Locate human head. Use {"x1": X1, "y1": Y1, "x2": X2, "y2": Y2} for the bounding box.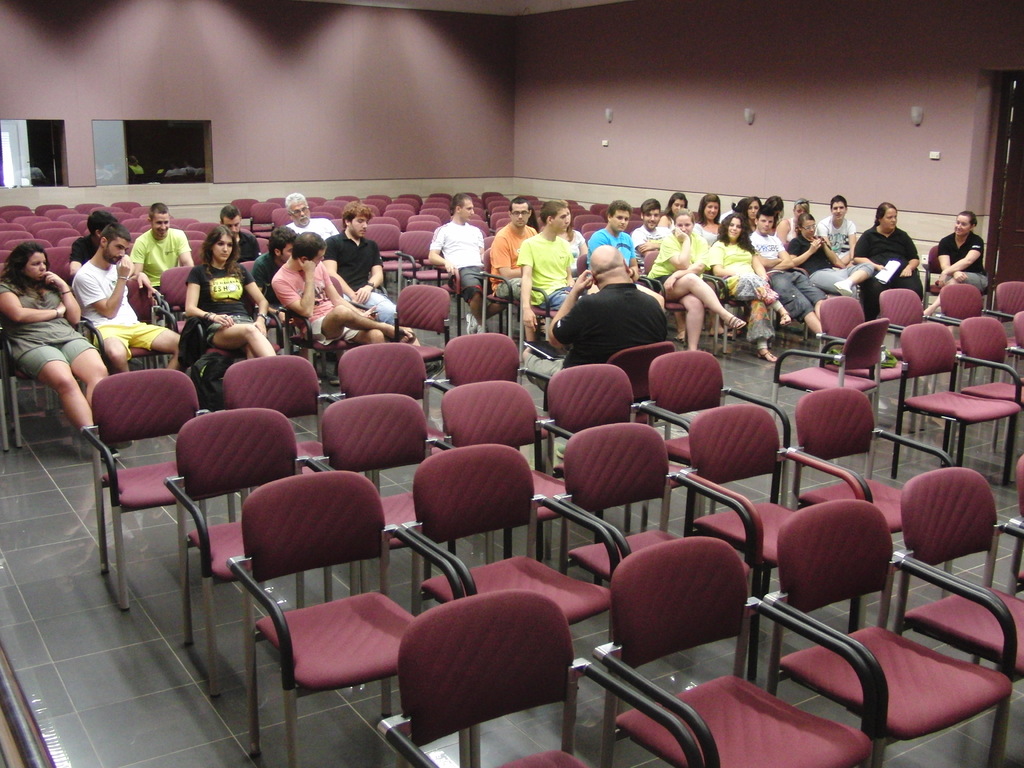
{"x1": 145, "y1": 202, "x2": 172, "y2": 239}.
